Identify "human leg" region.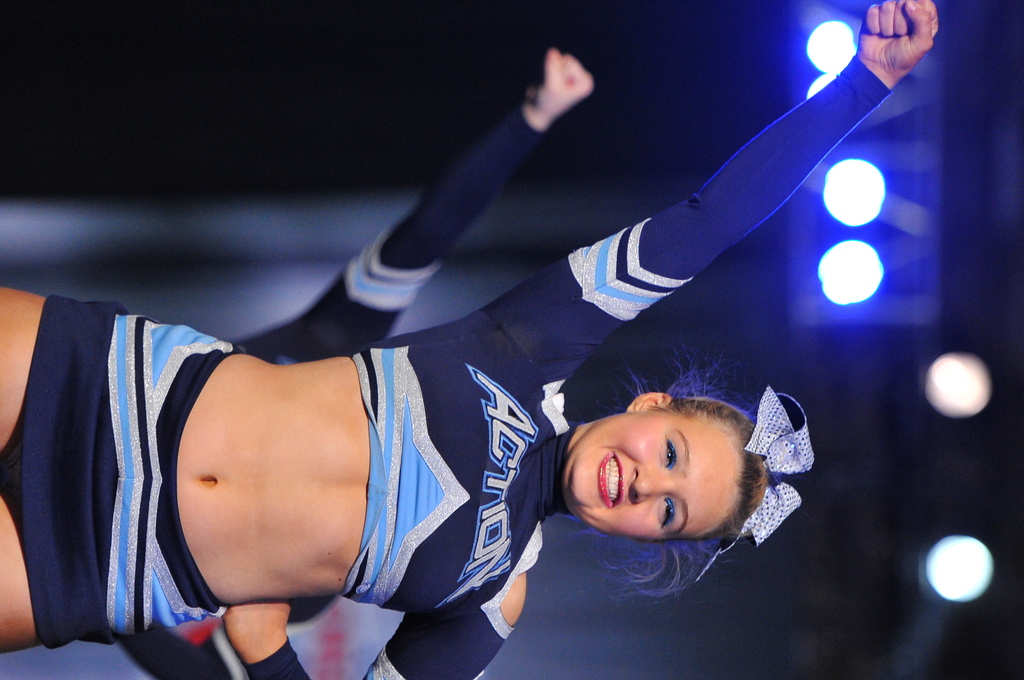
Region: 0/478/108/640.
